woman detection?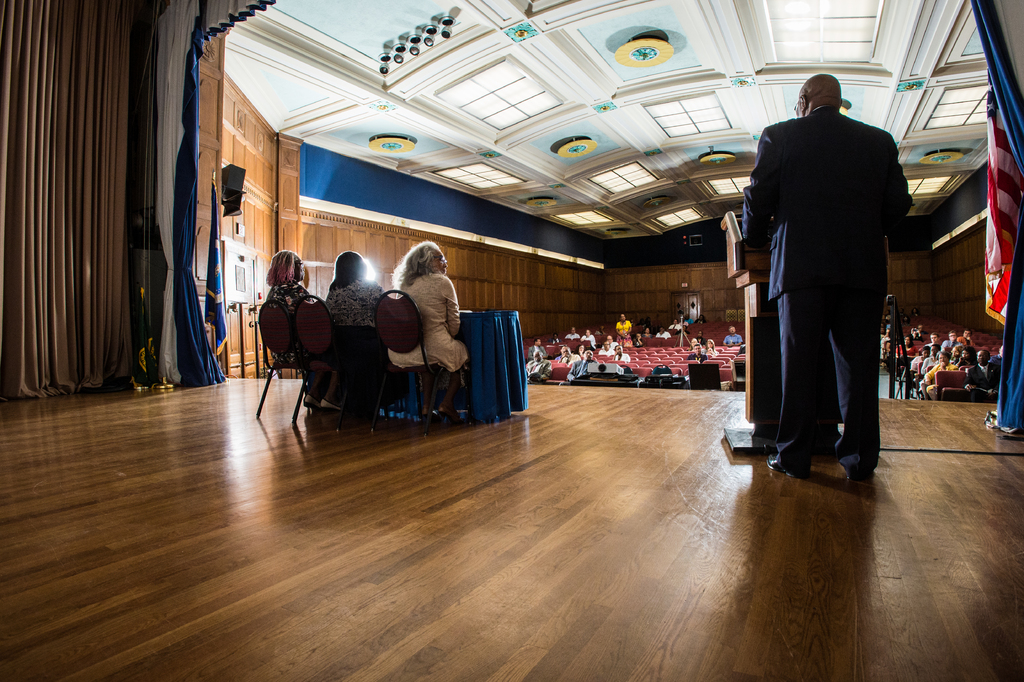
BBox(581, 328, 595, 347)
